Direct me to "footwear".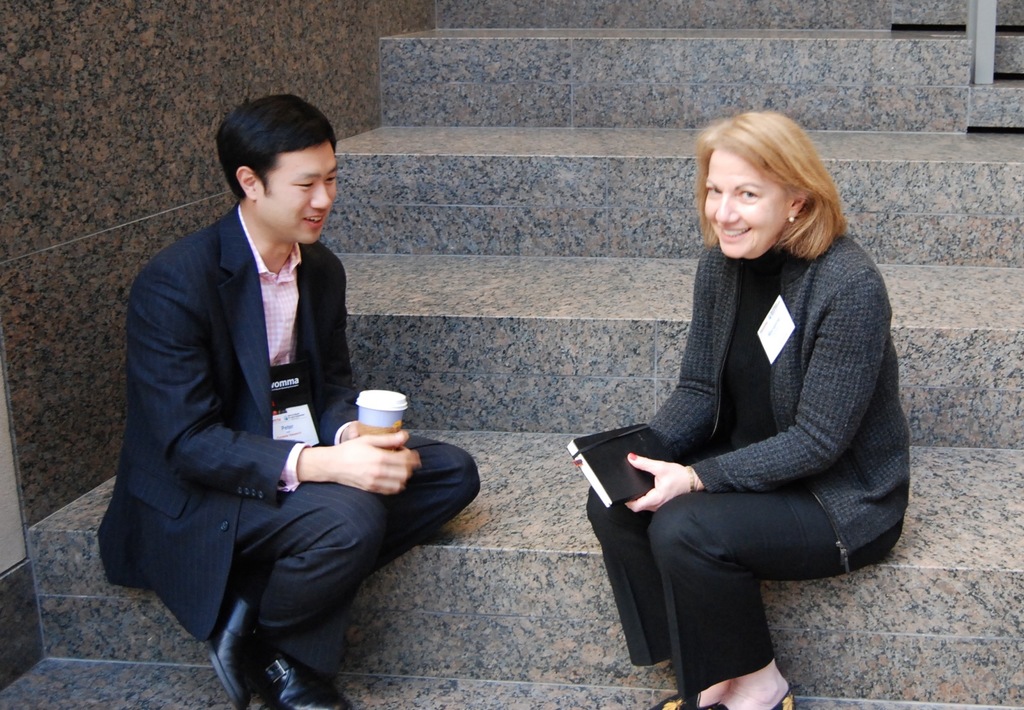
Direction: locate(233, 621, 356, 686).
